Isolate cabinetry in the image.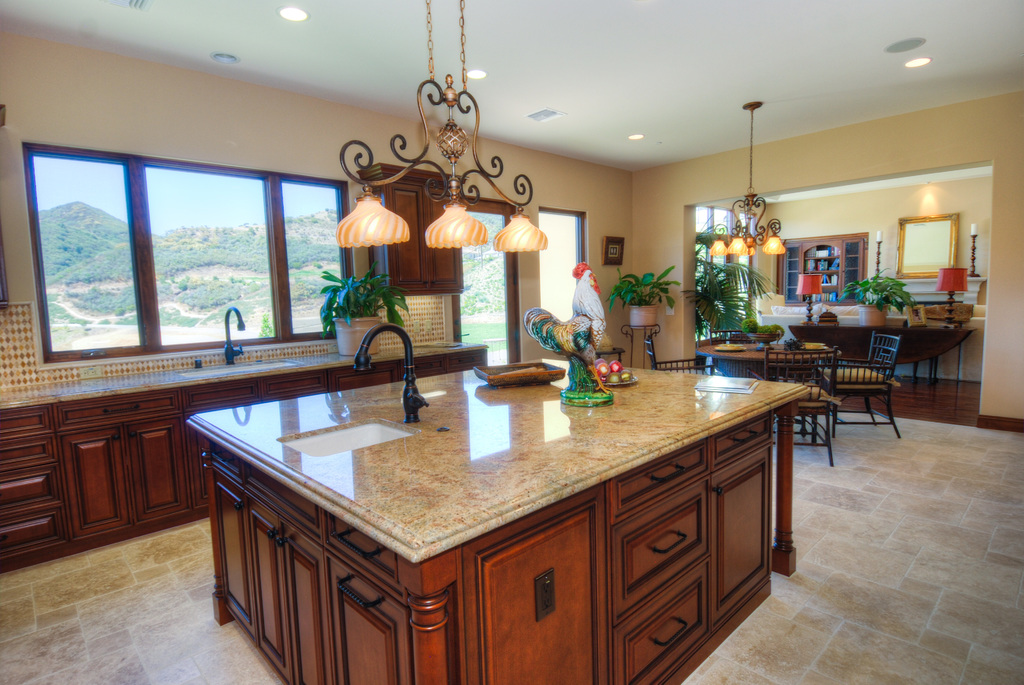
Isolated region: 186, 354, 808, 683.
